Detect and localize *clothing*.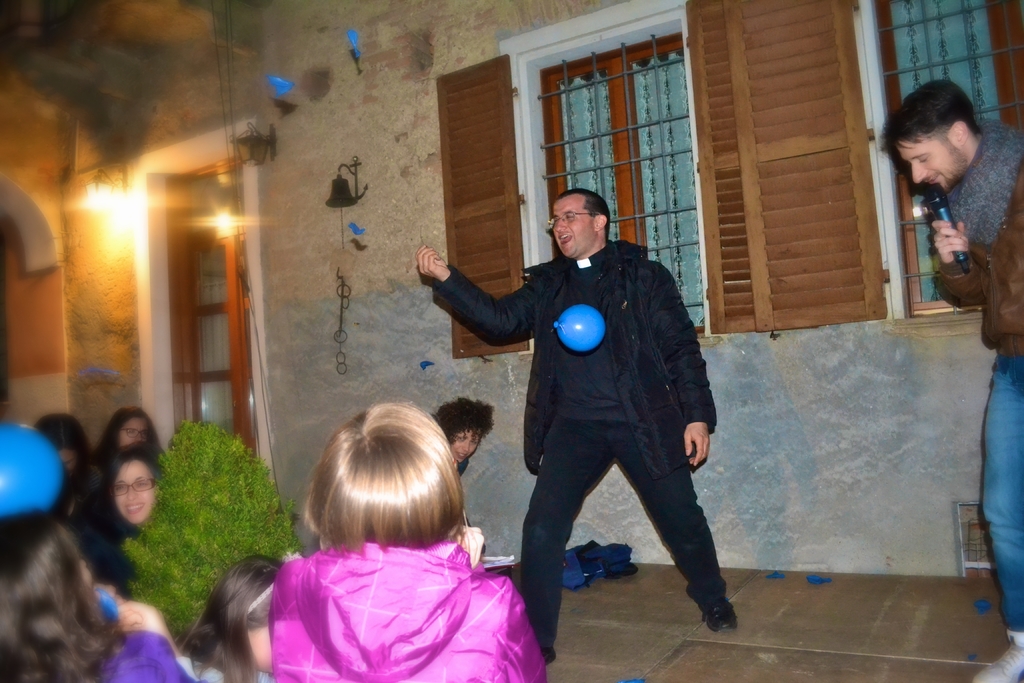
Localized at region(79, 630, 194, 682).
